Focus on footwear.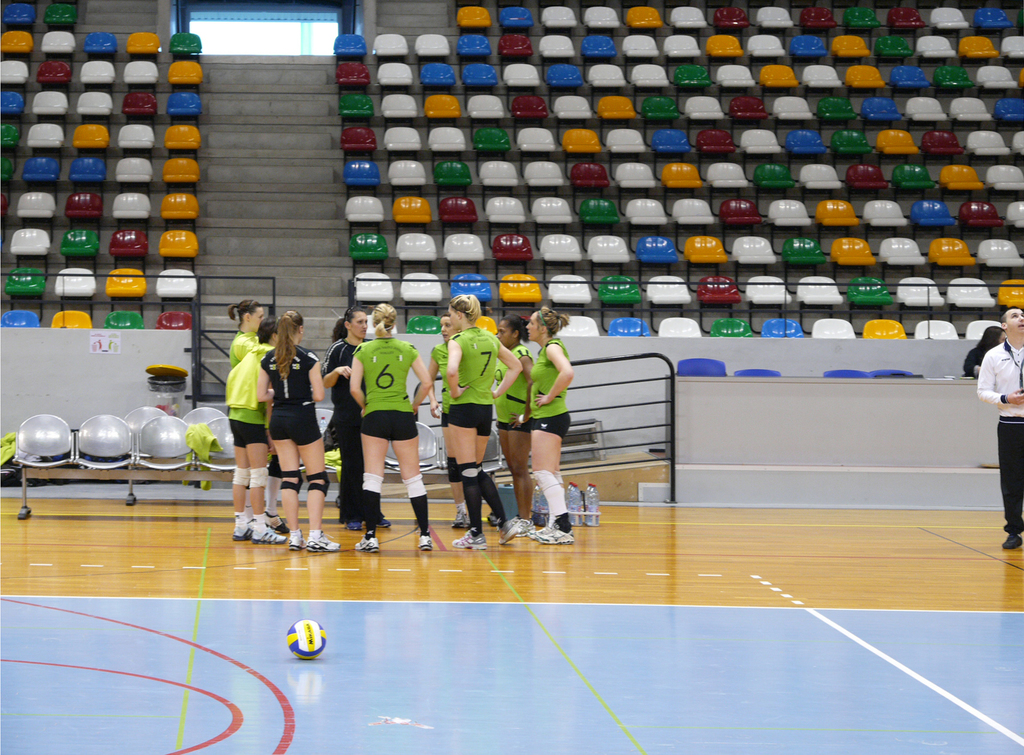
Focused at l=420, t=534, r=434, b=553.
